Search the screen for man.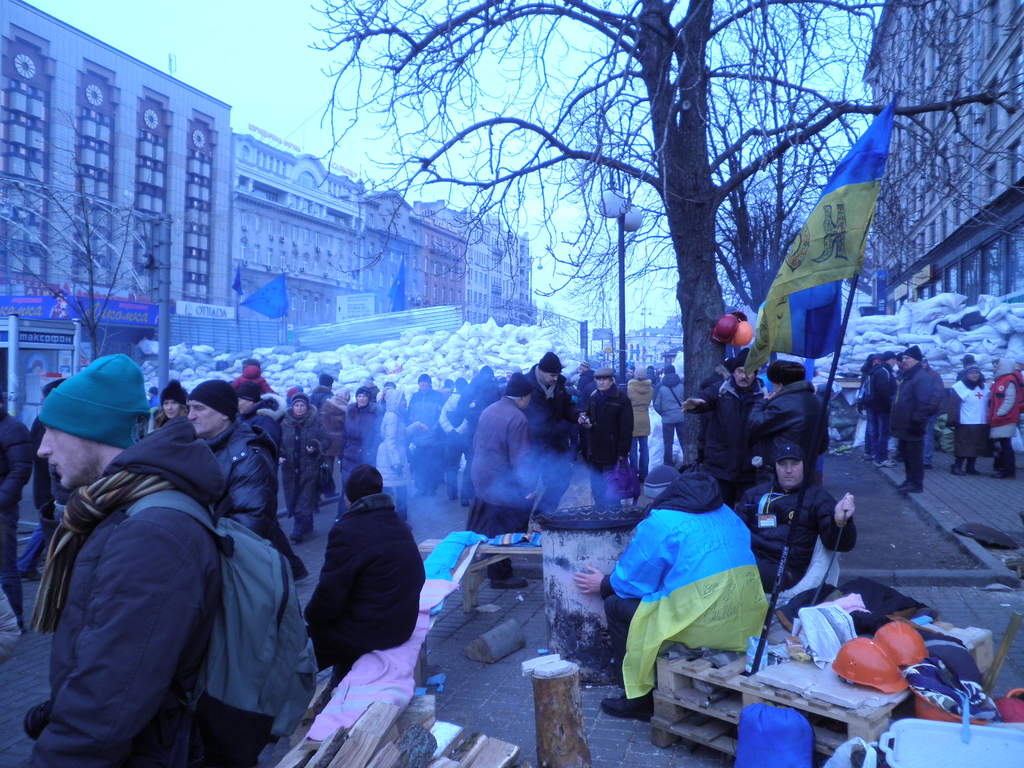
Found at crop(744, 433, 856, 606).
